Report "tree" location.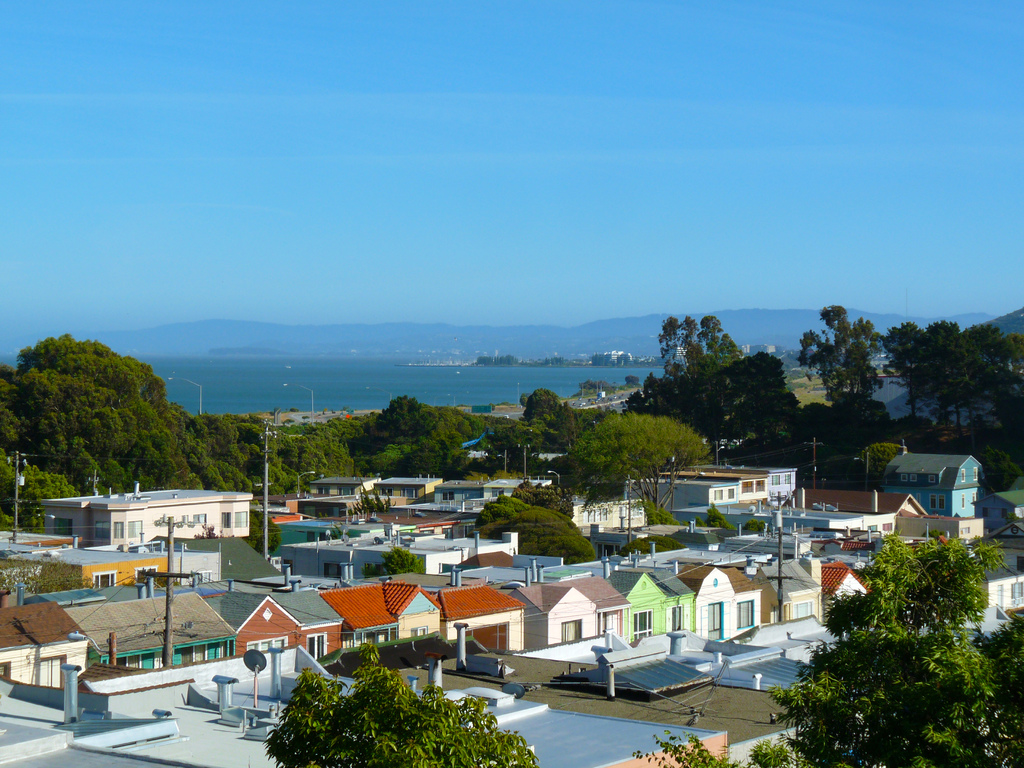
Report: rect(961, 607, 1023, 767).
